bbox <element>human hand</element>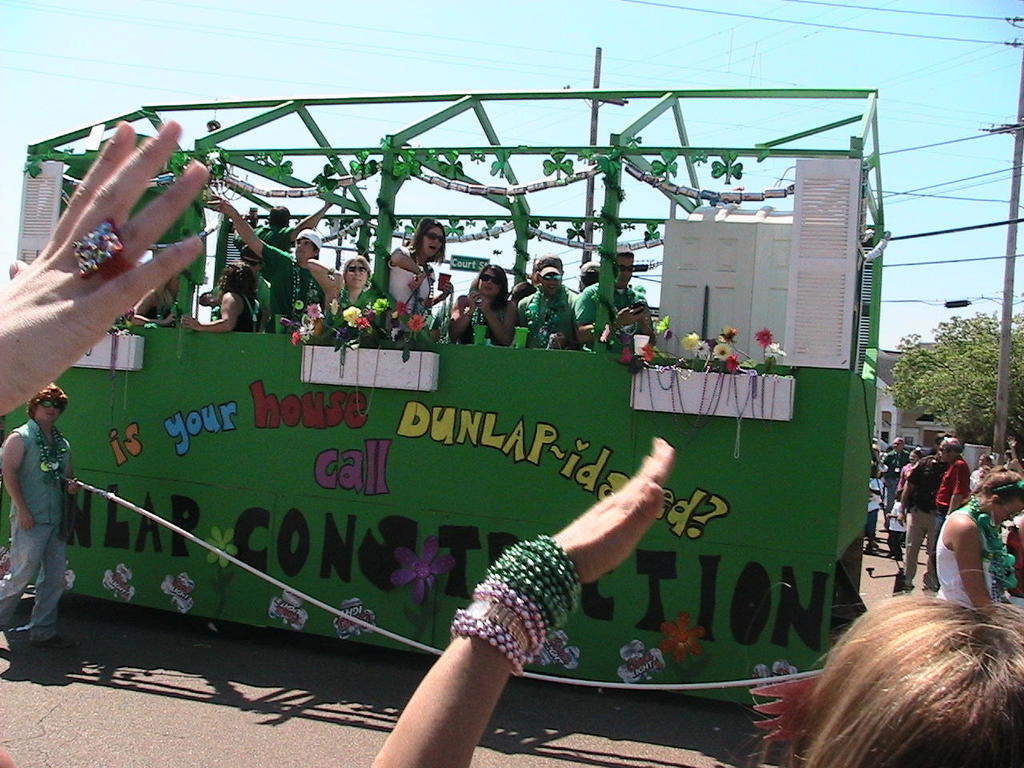
<region>14, 506, 35, 532</region>
